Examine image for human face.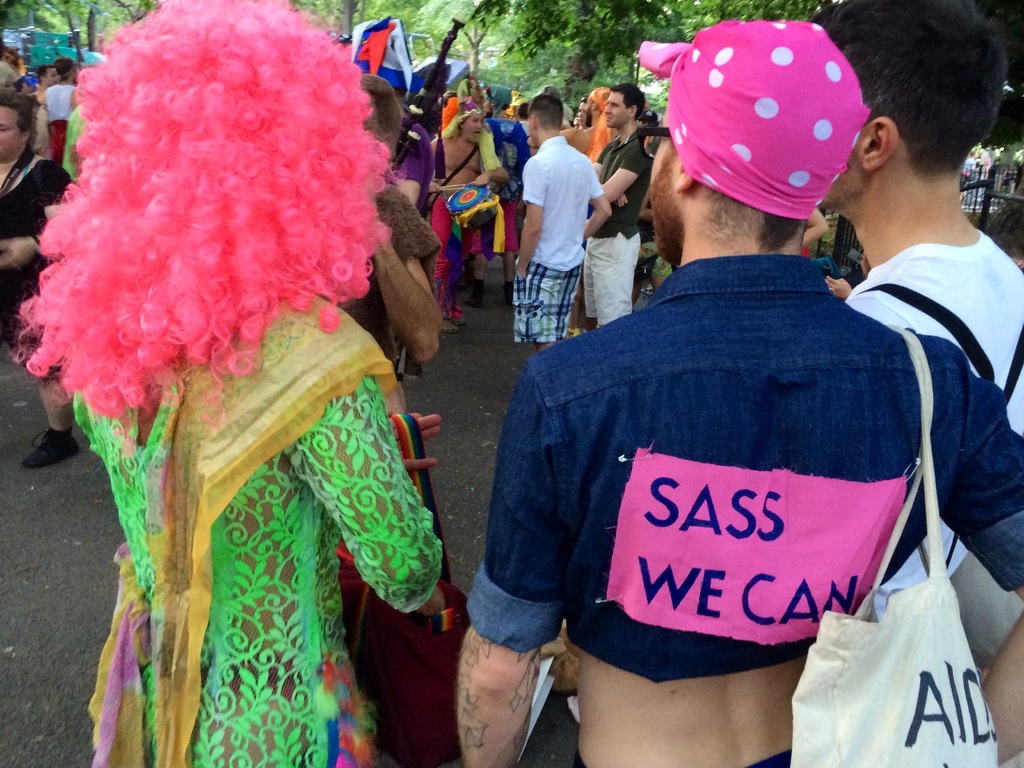
Examination result: l=604, t=95, r=628, b=127.
